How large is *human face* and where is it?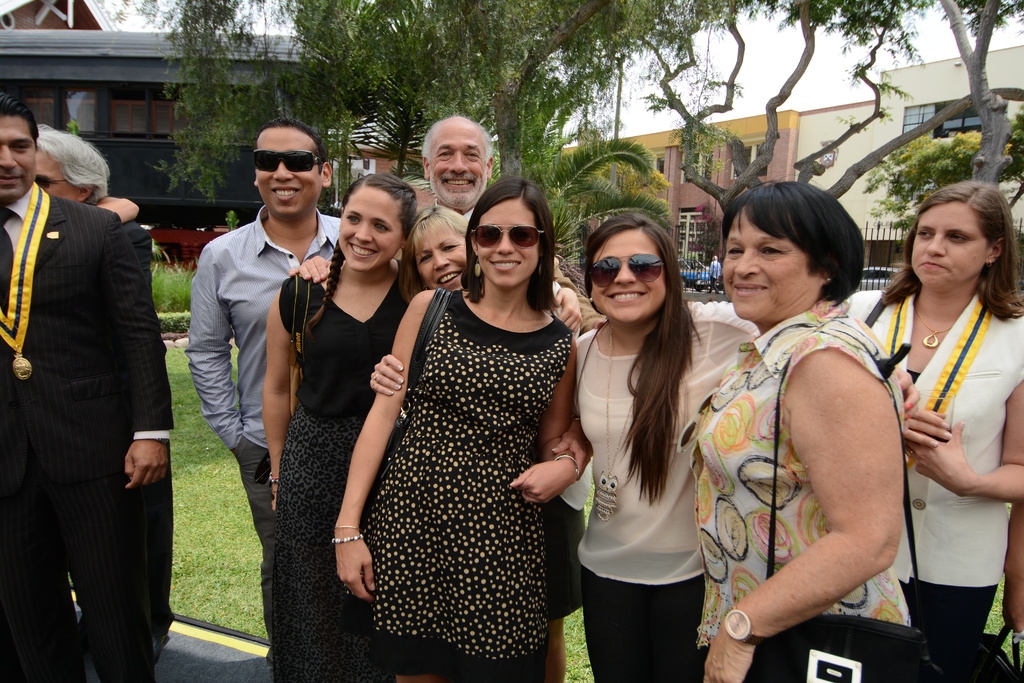
Bounding box: 29,149,67,203.
